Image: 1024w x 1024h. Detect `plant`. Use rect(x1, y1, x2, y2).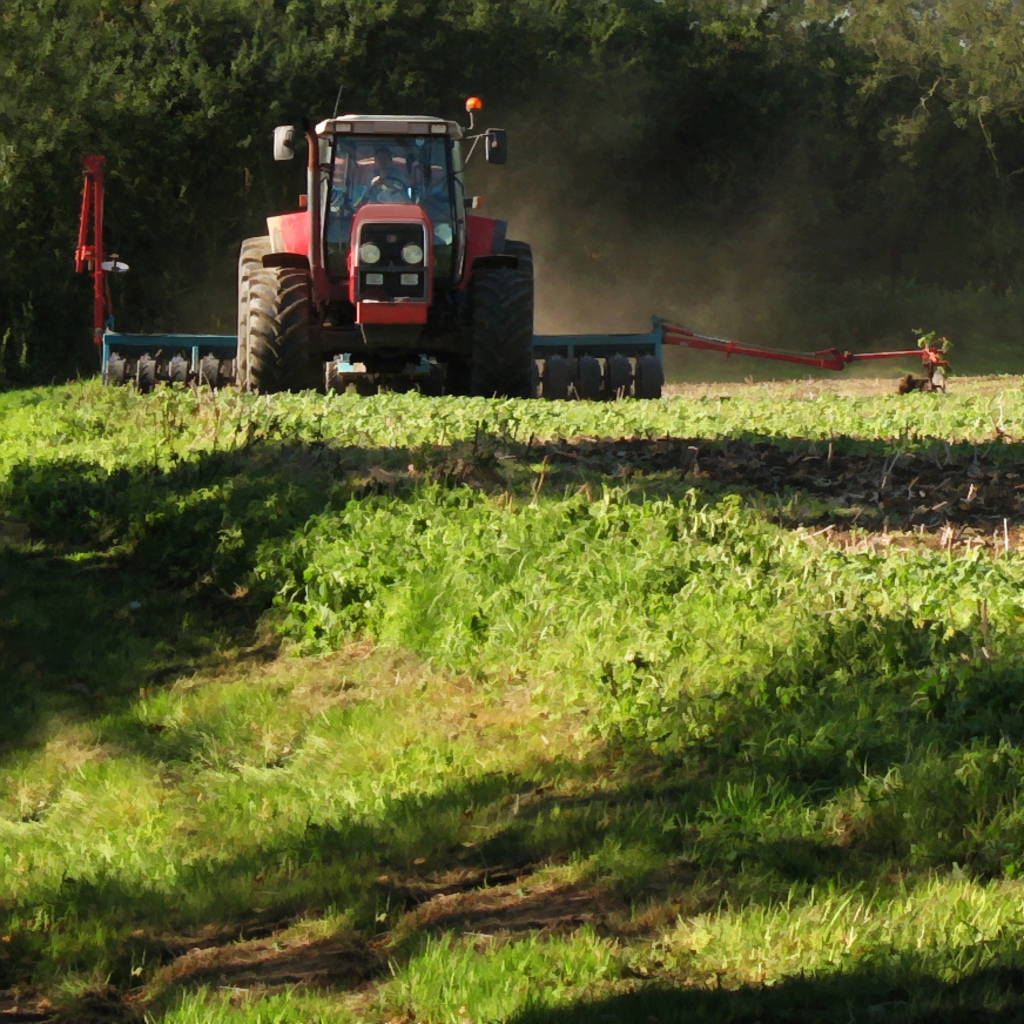
rect(0, 371, 1023, 1022).
